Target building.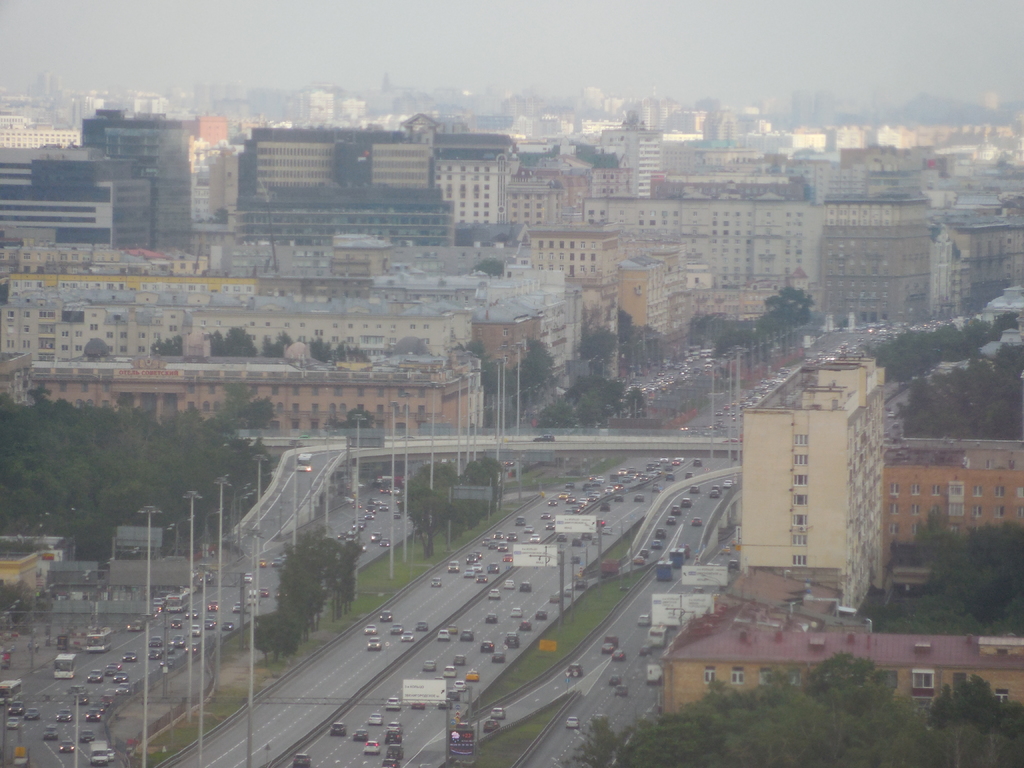
Target region: box(745, 351, 884, 601).
